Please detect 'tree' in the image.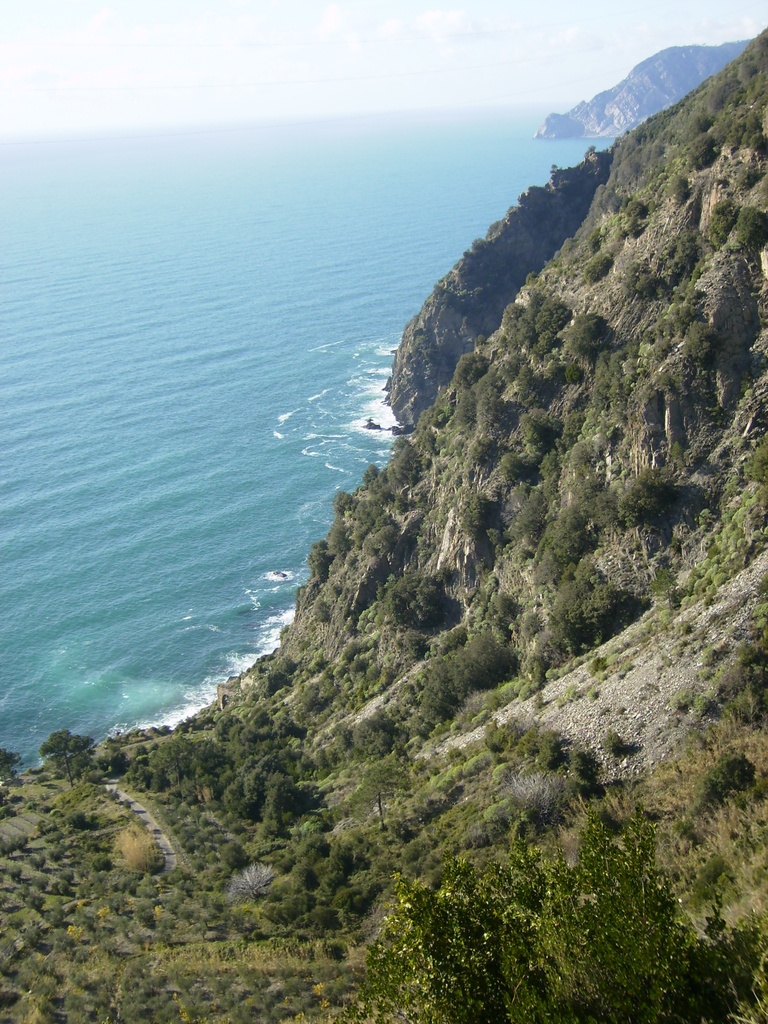
pyautogui.locateOnScreen(38, 729, 98, 788).
